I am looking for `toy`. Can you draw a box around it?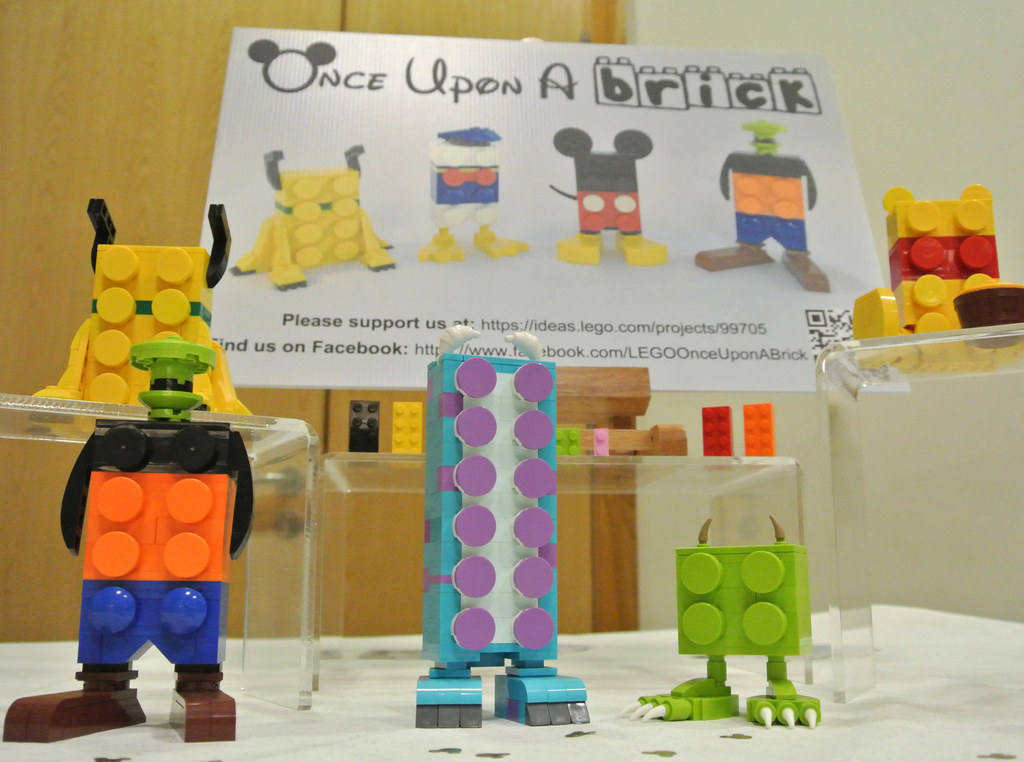
Sure, the bounding box is region(227, 147, 394, 303).
